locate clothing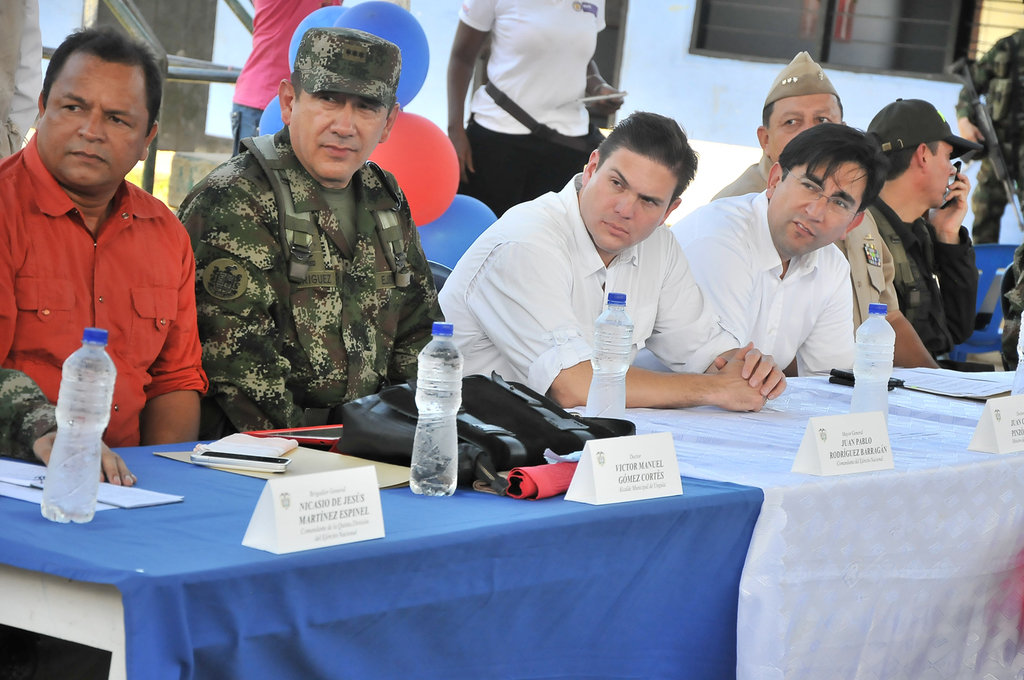
bbox=(949, 23, 1023, 244)
